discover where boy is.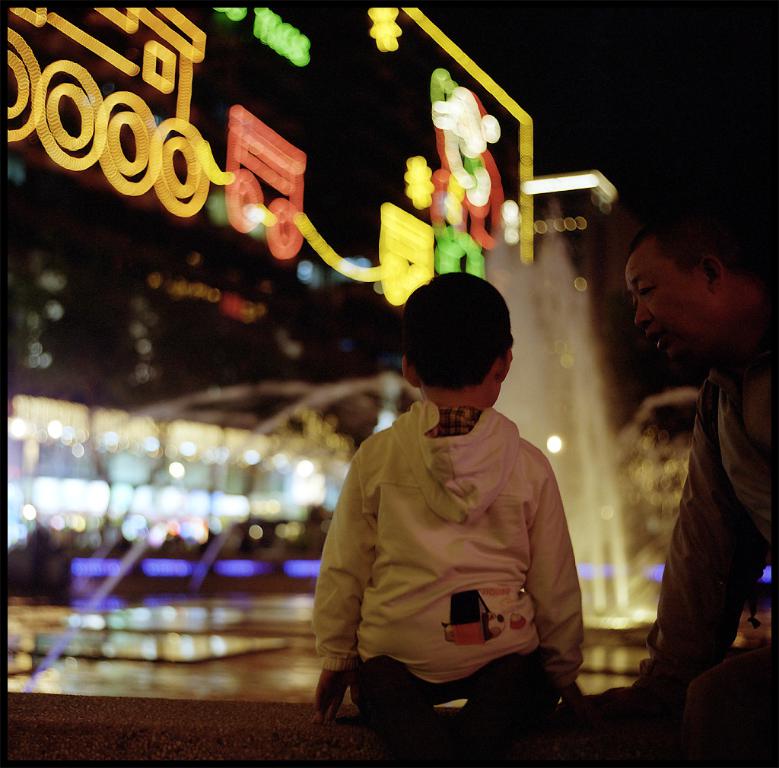
Discovered at {"x1": 291, "y1": 267, "x2": 599, "y2": 742}.
